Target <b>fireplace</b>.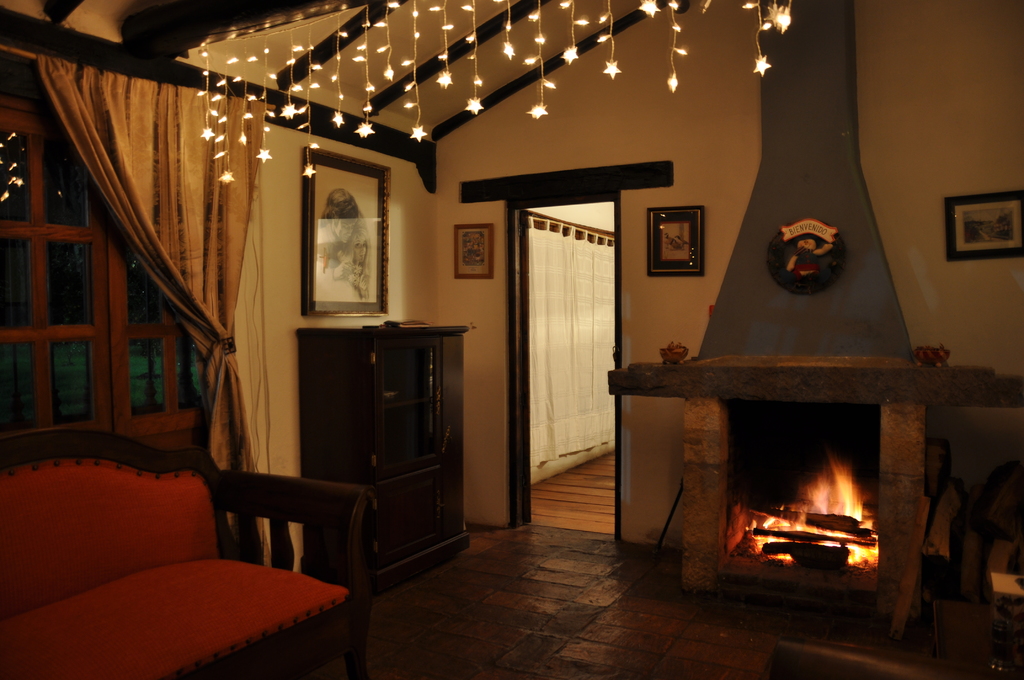
Target region: <bbox>614, 0, 1023, 658</bbox>.
